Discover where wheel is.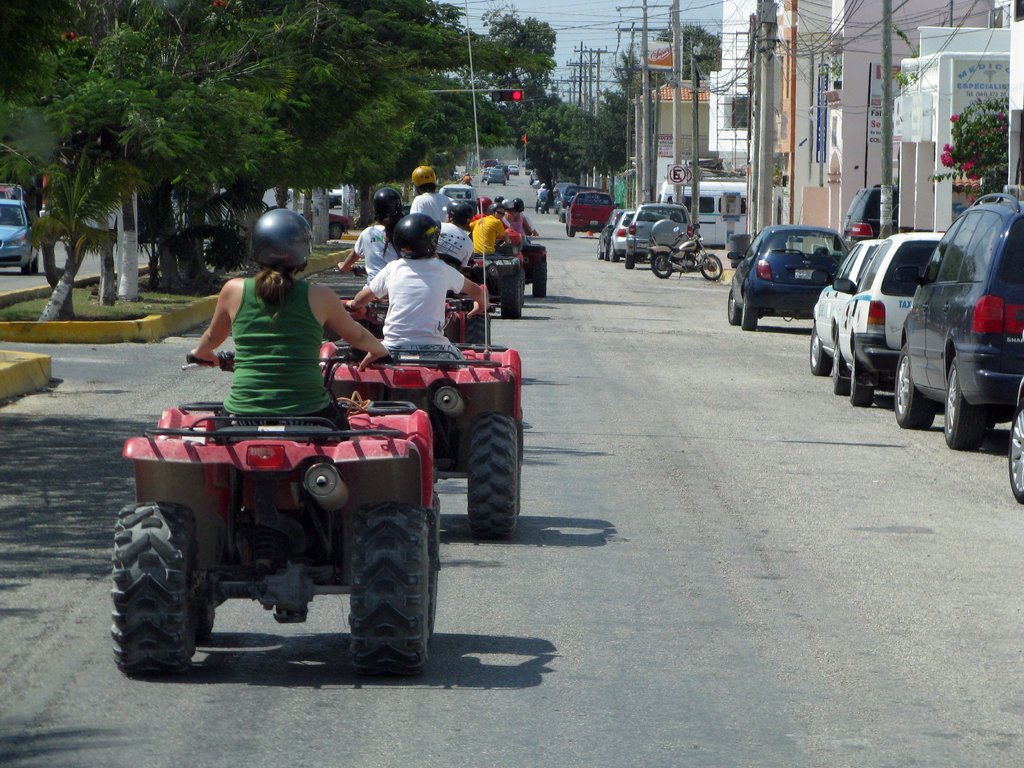
Discovered at locate(465, 410, 515, 541).
